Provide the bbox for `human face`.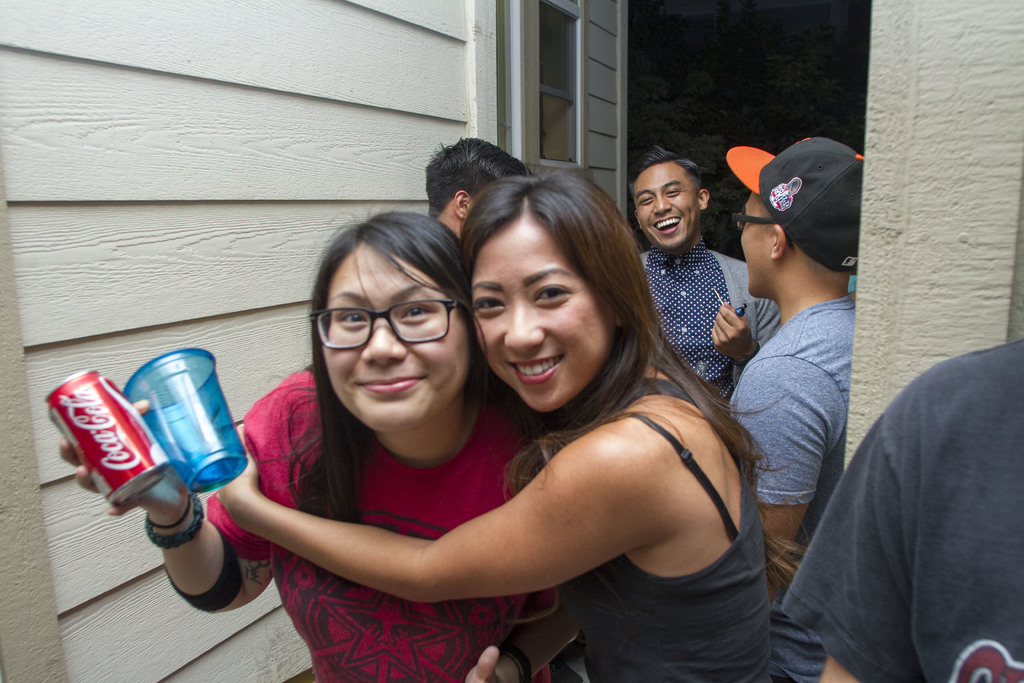
<bbox>737, 195, 771, 293</bbox>.
